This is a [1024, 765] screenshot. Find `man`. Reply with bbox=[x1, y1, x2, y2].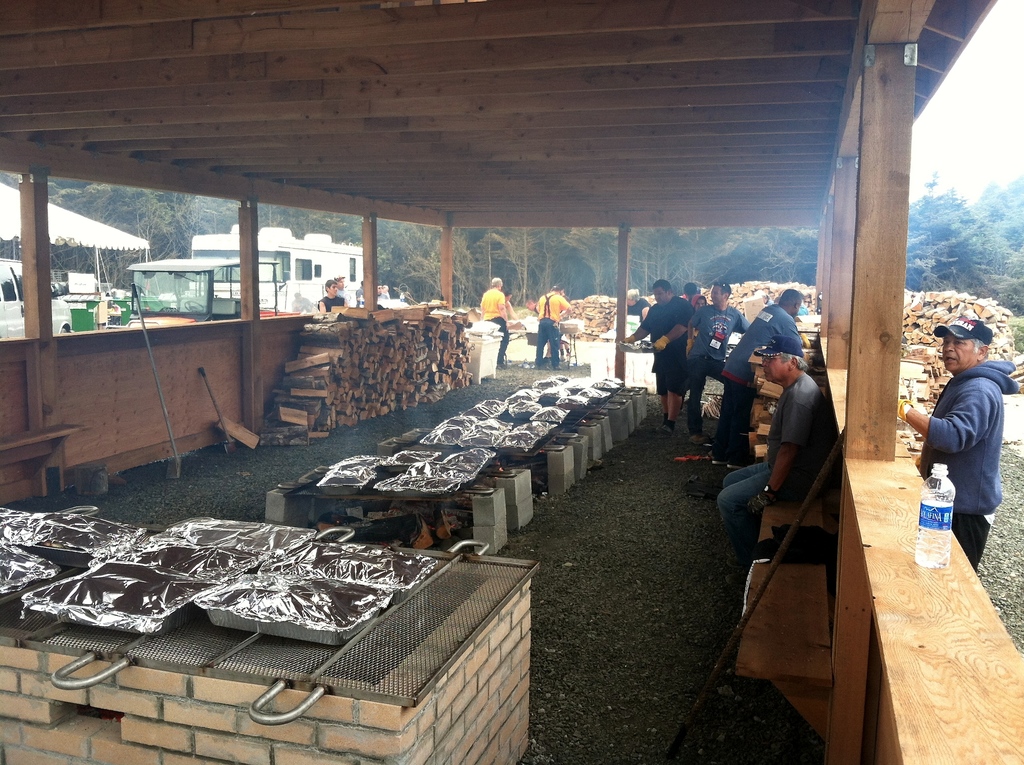
bbox=[317, 284, 346, 311].
